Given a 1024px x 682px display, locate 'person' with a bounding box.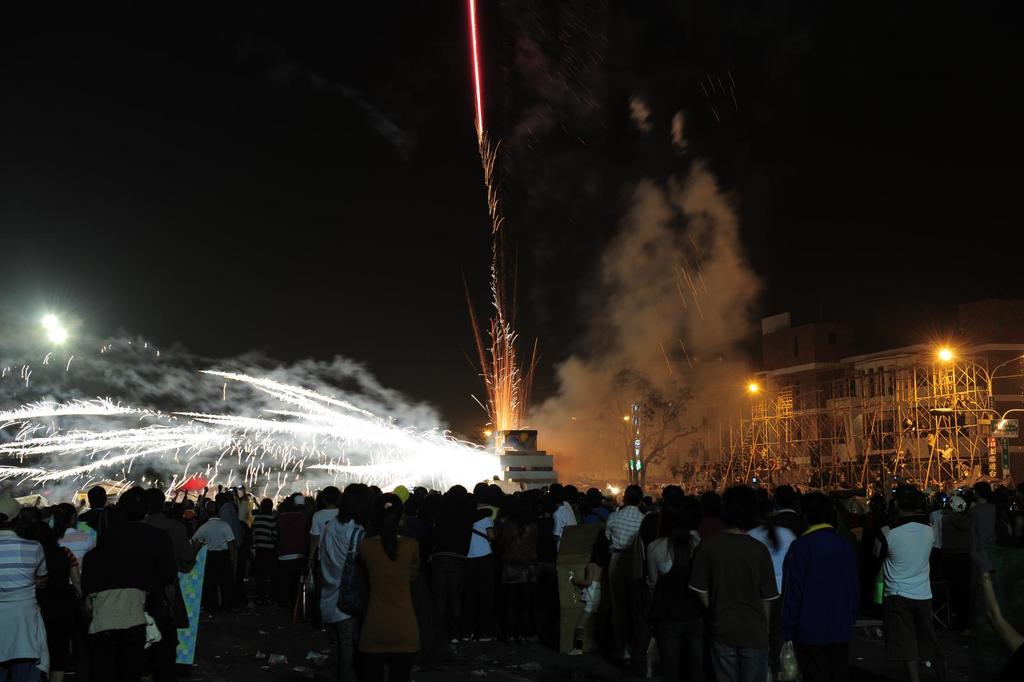
Located: 788, 499, 877, 672.
